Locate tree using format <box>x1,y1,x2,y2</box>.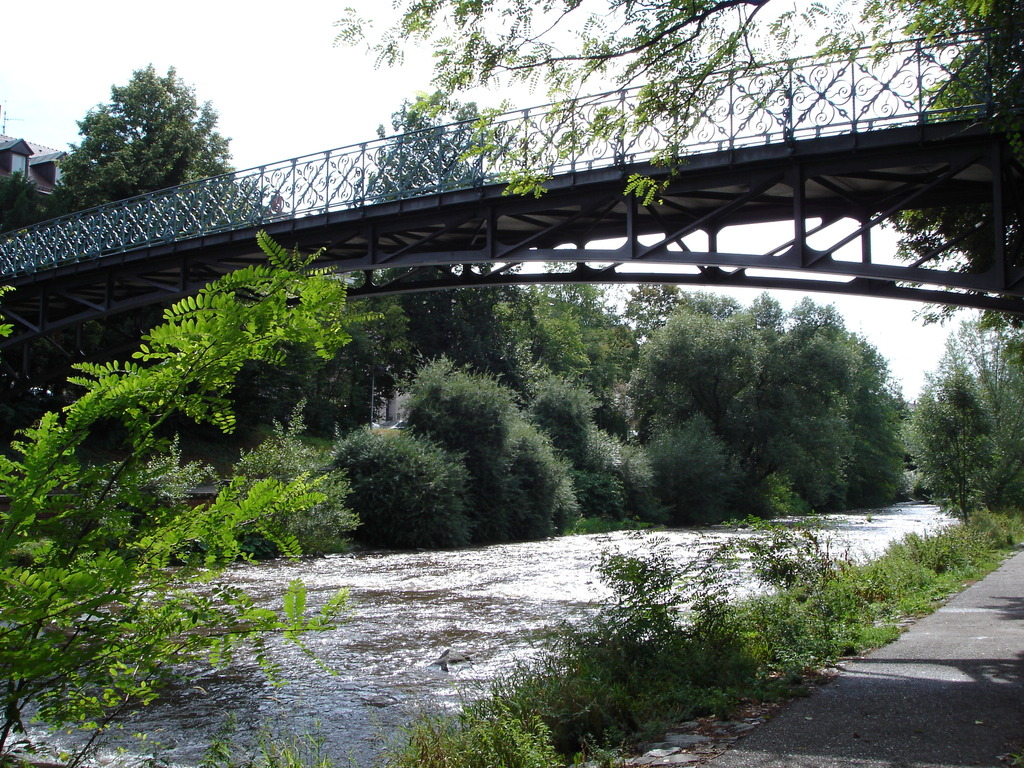
<box>317,0,1023,349</box>.
